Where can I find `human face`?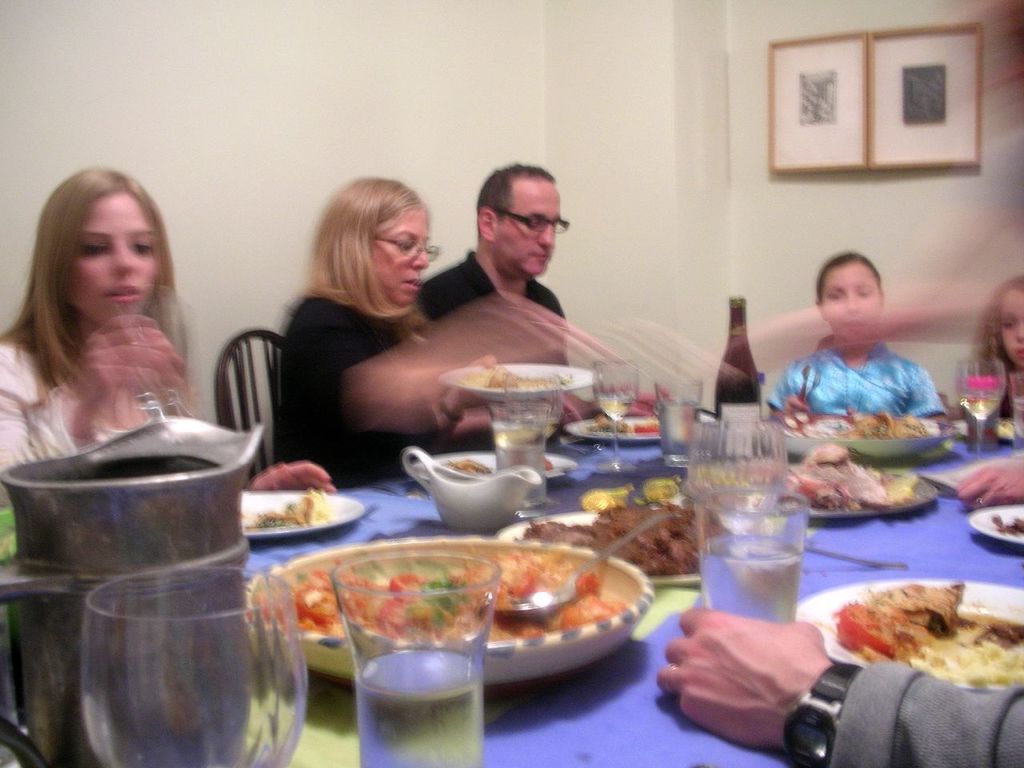
You can find it at 494 182 560 274.
